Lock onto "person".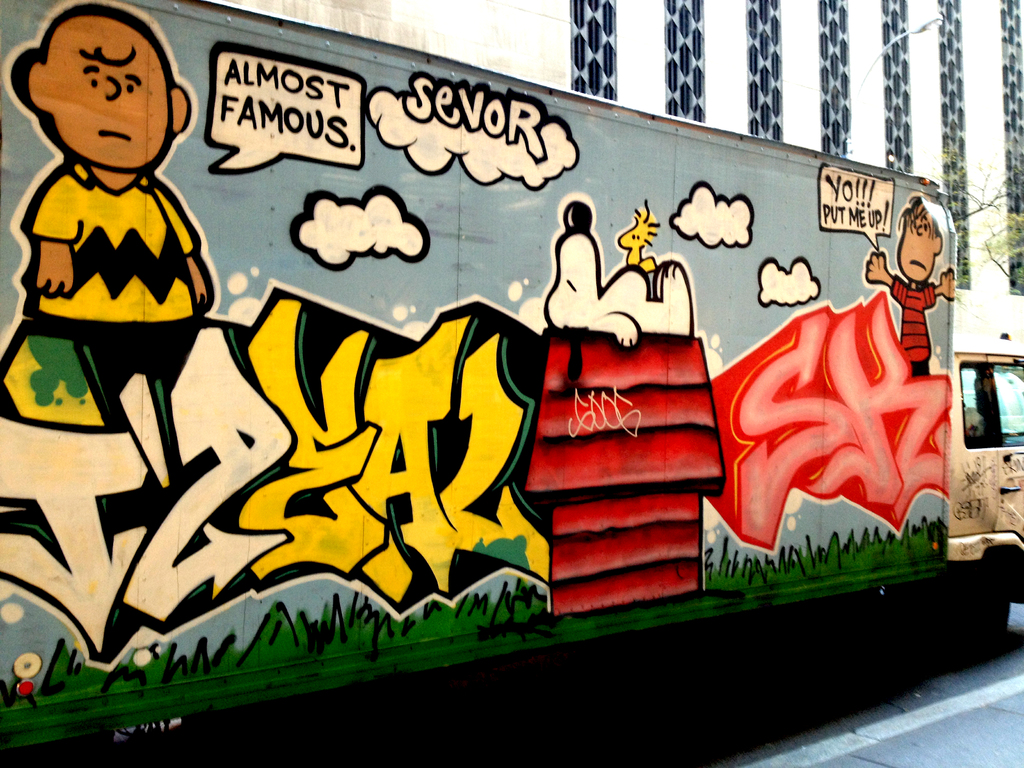
Locked: pyautogui.locateOnScreen(18, 57, 210, 394).
